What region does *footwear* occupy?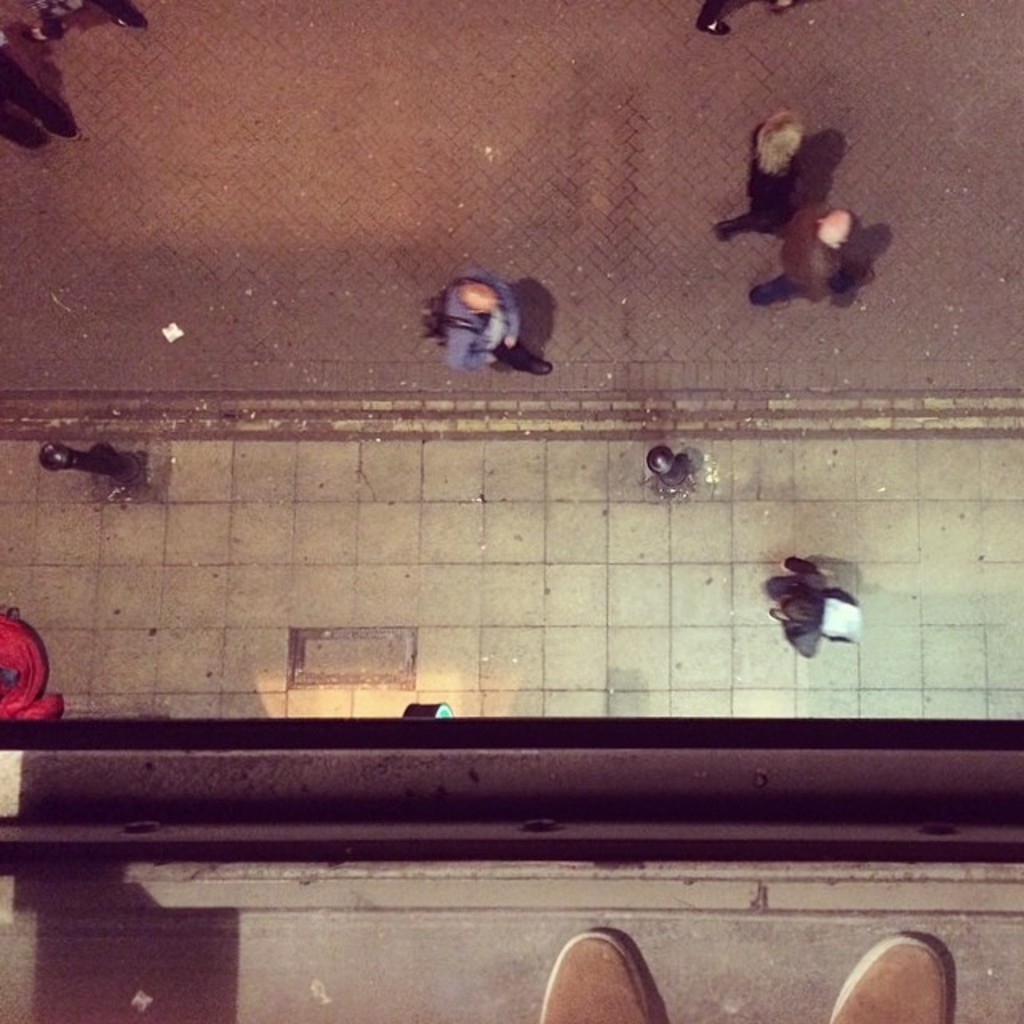
x1=112 y1=0 x2=155 y2=30.
